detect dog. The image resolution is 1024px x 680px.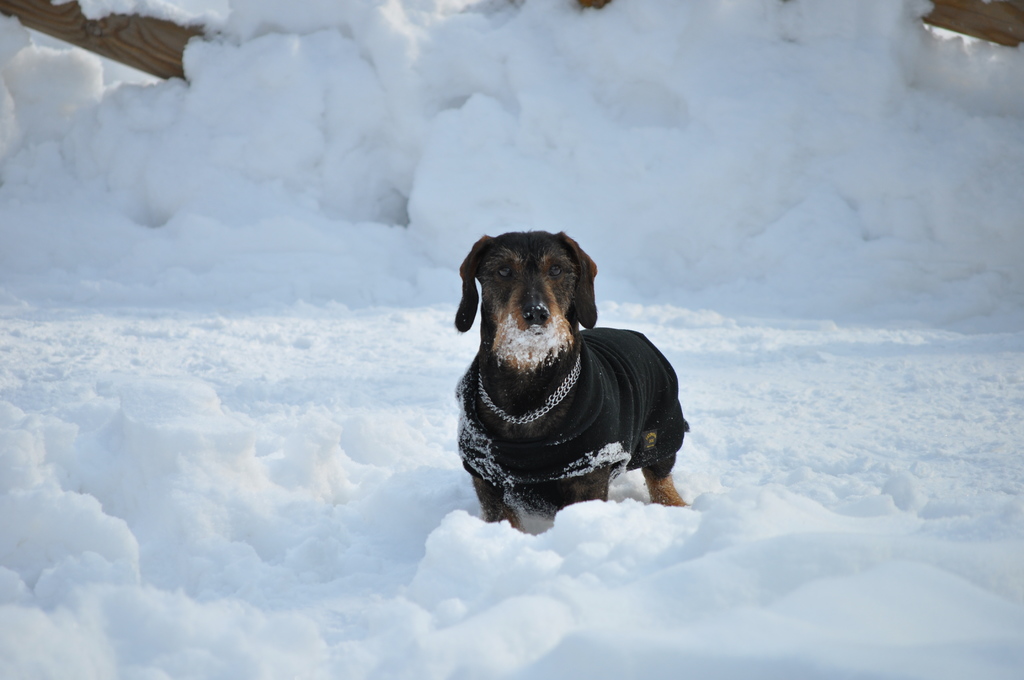
detection(452, 223, 689, 539).
